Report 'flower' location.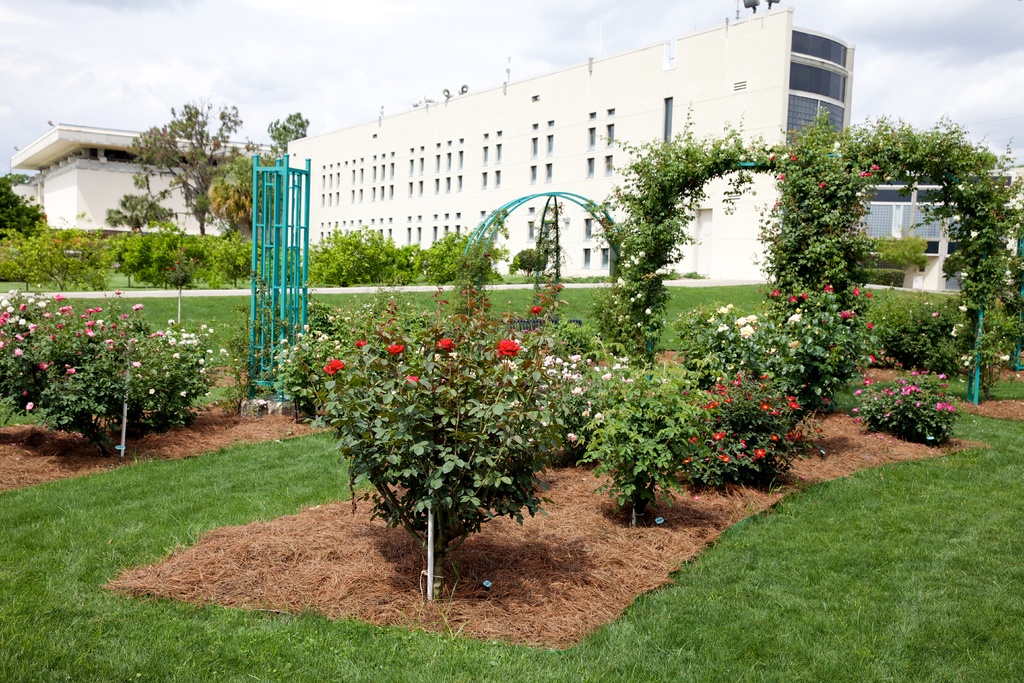
Report: locate(767, 288, 781, 299).
